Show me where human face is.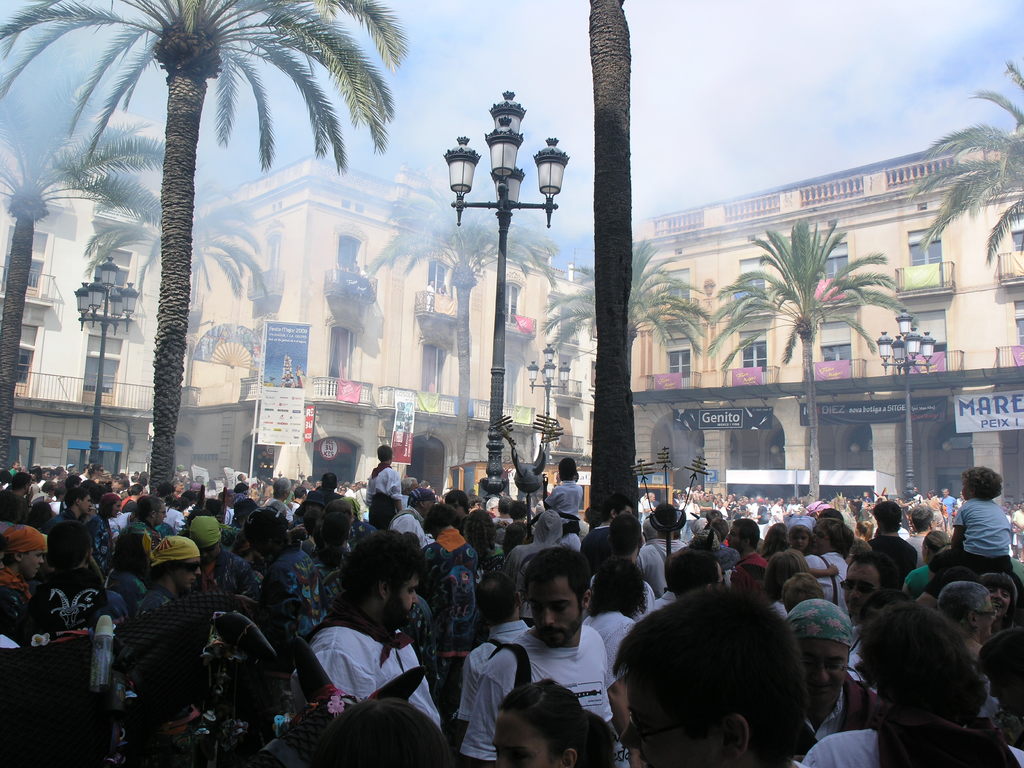
human face is at detection(790, 532, 806, 548).
